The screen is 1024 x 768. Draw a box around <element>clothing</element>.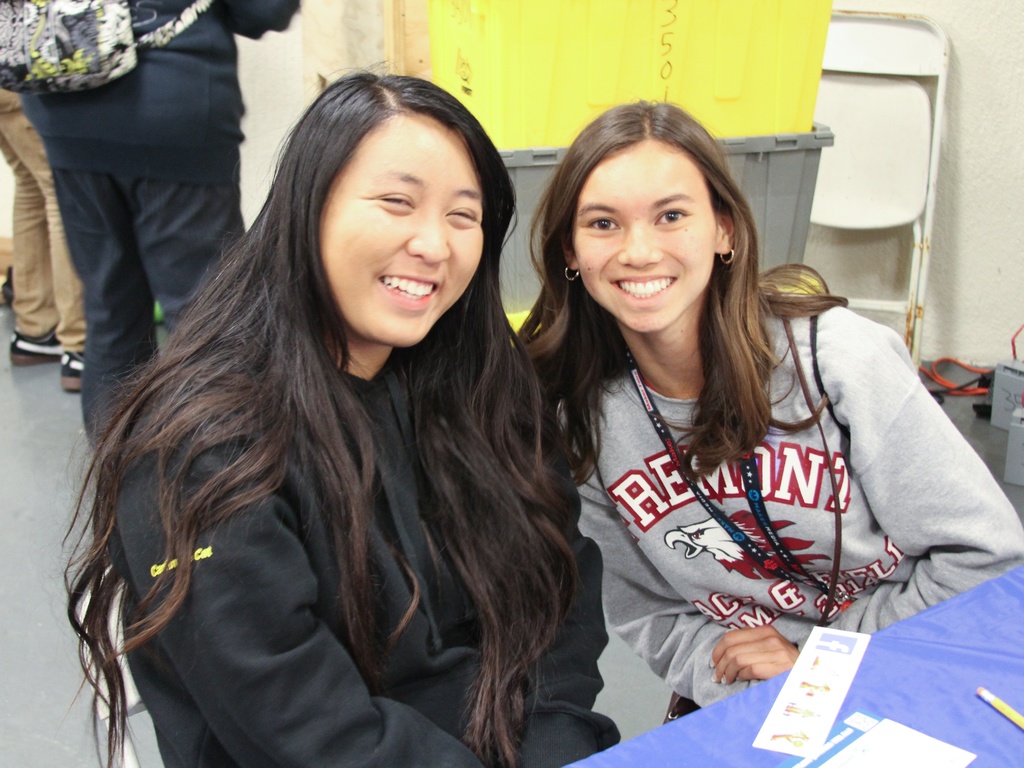
x1=565 y1=305 x2=1023 y2=693.
